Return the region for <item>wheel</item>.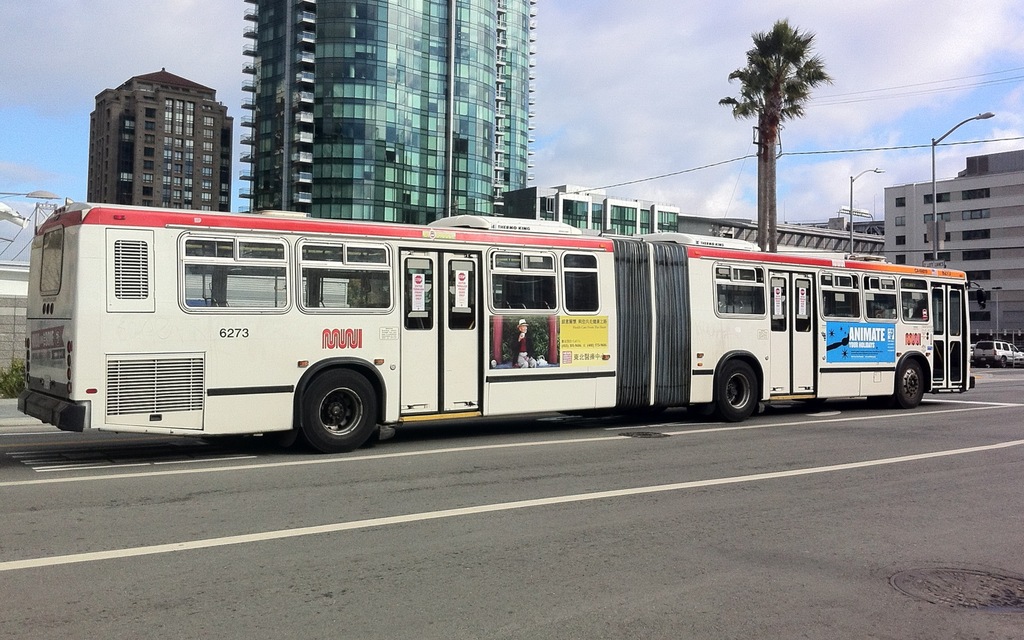
select_region(298, 367, 379, 452).
